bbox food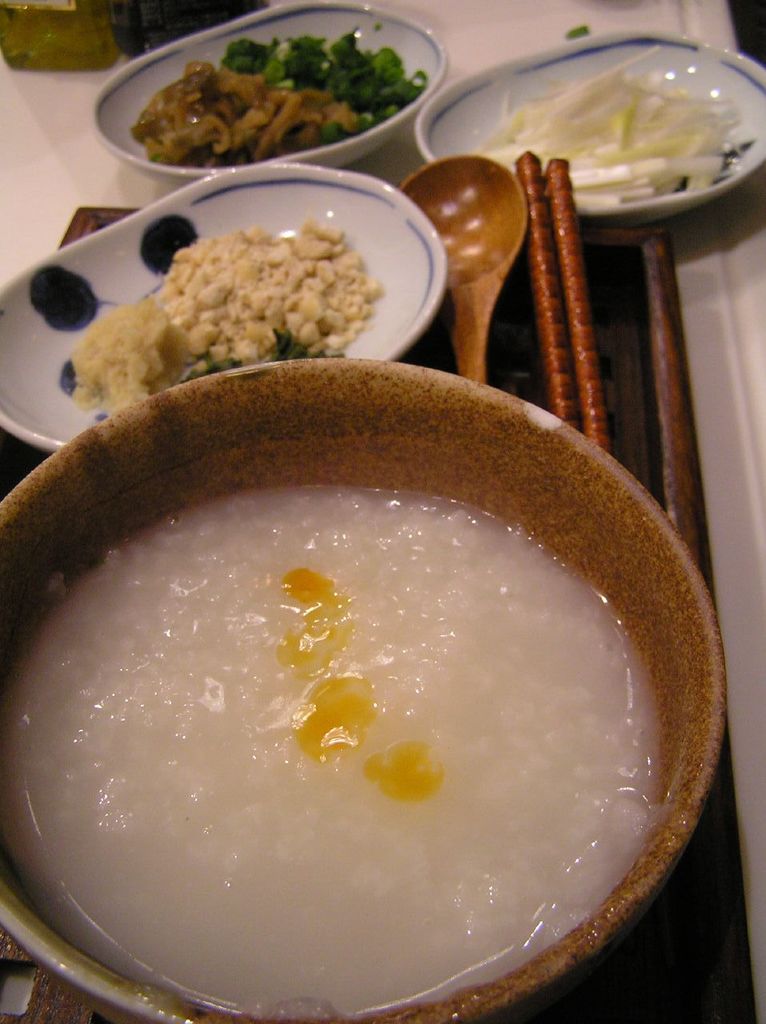
[126, 30, 431, 165]
